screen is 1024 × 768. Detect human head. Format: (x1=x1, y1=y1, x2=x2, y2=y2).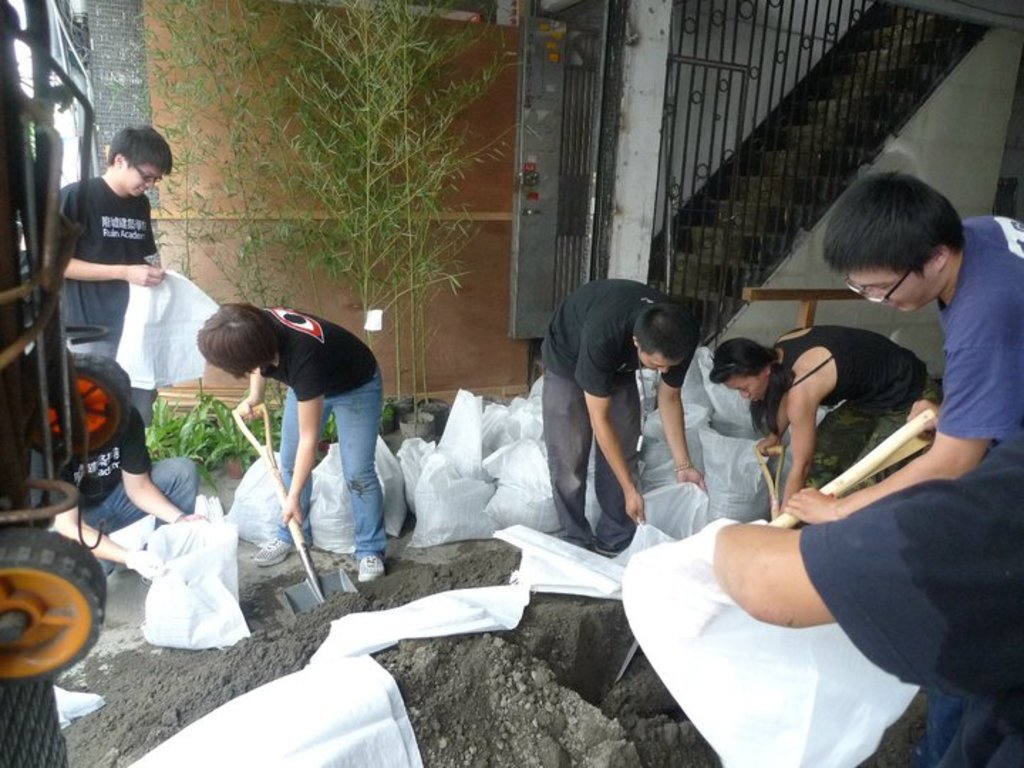
(x1=634, y1=302, x2=695, y2=375).
